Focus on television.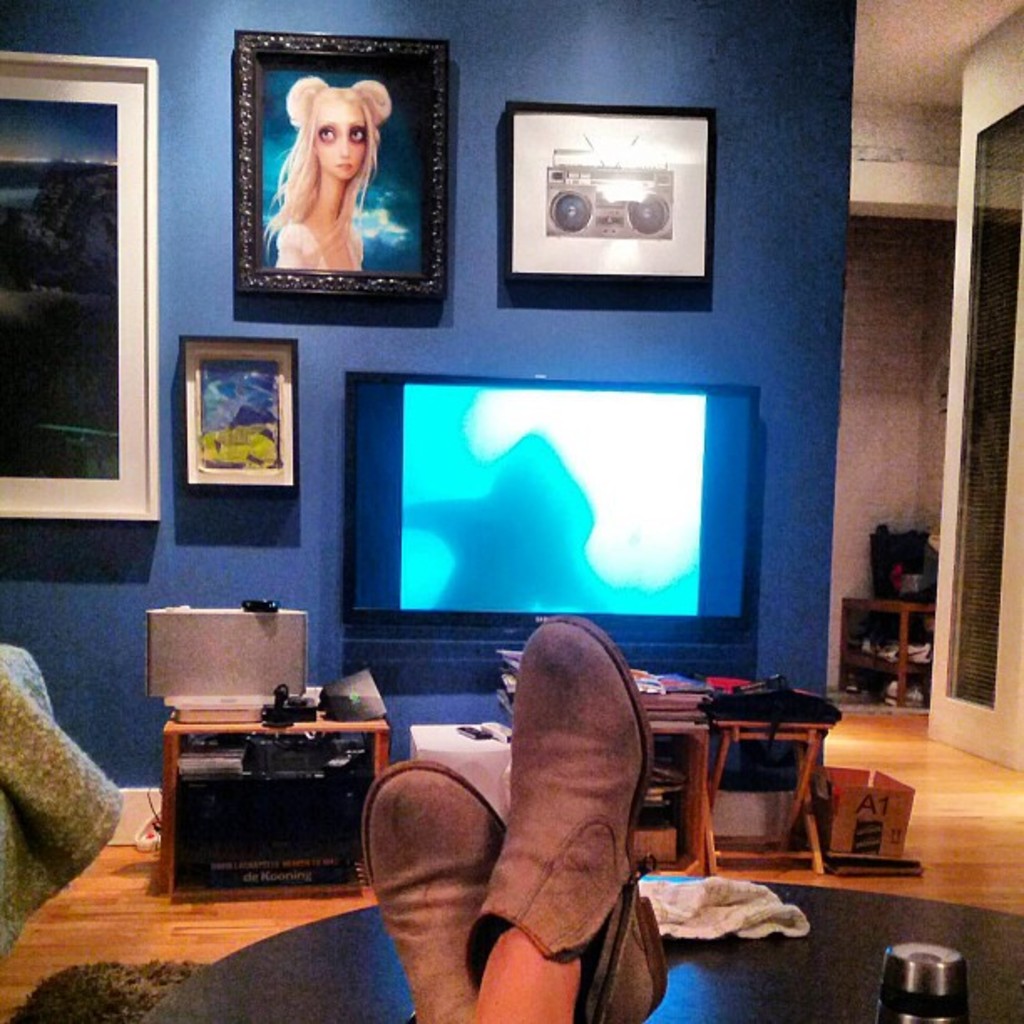
Focused at detection(340, 371, 763, 639).
